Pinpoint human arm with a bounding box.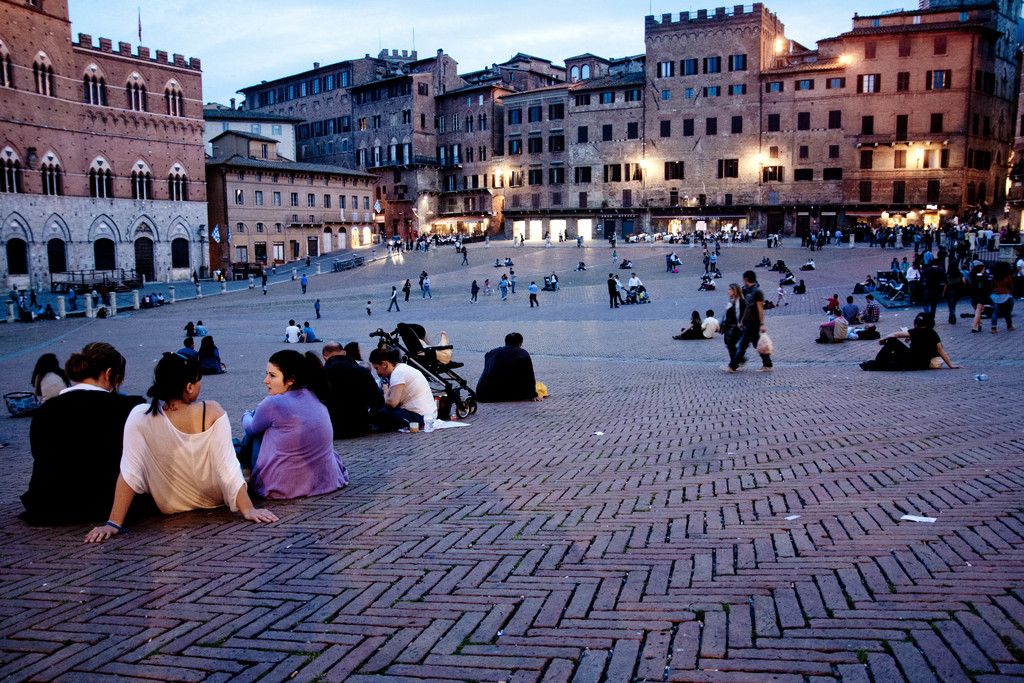
BBox(390, 290, 396, 300).
